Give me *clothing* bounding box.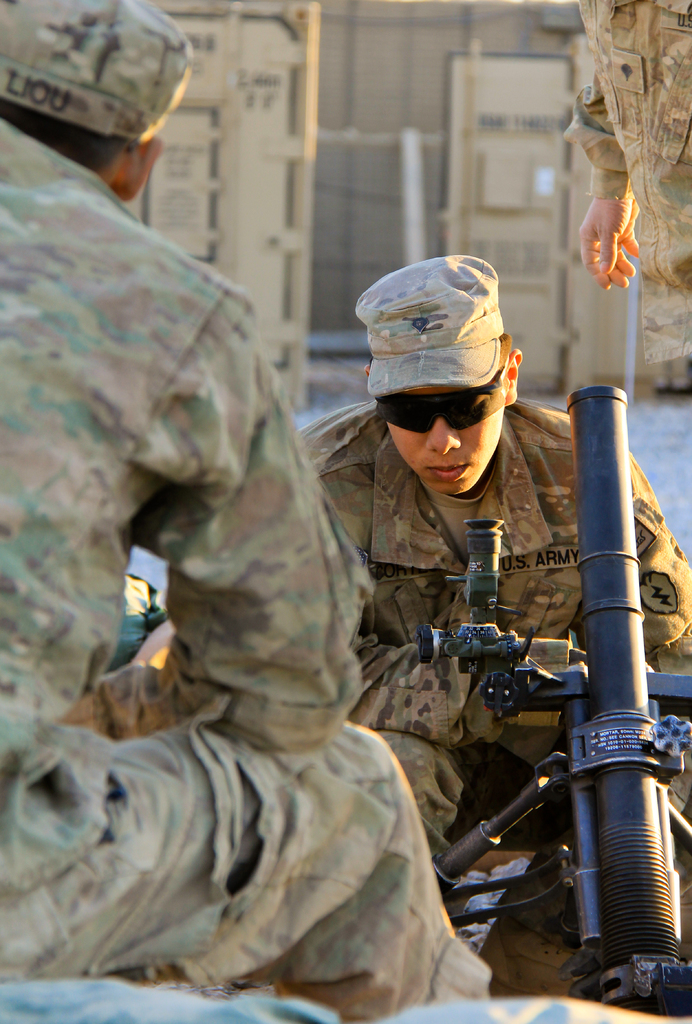
[left=299, top=391, right=691, bottom=747].
